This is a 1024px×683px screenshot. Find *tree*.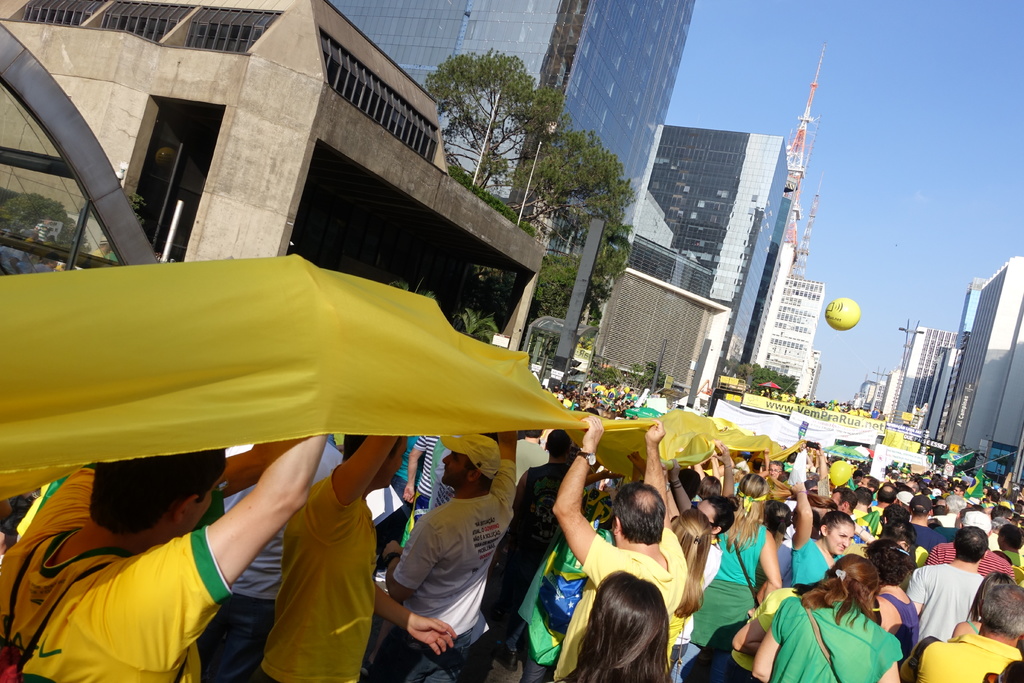
Bounding box: (749,359,799,406).
